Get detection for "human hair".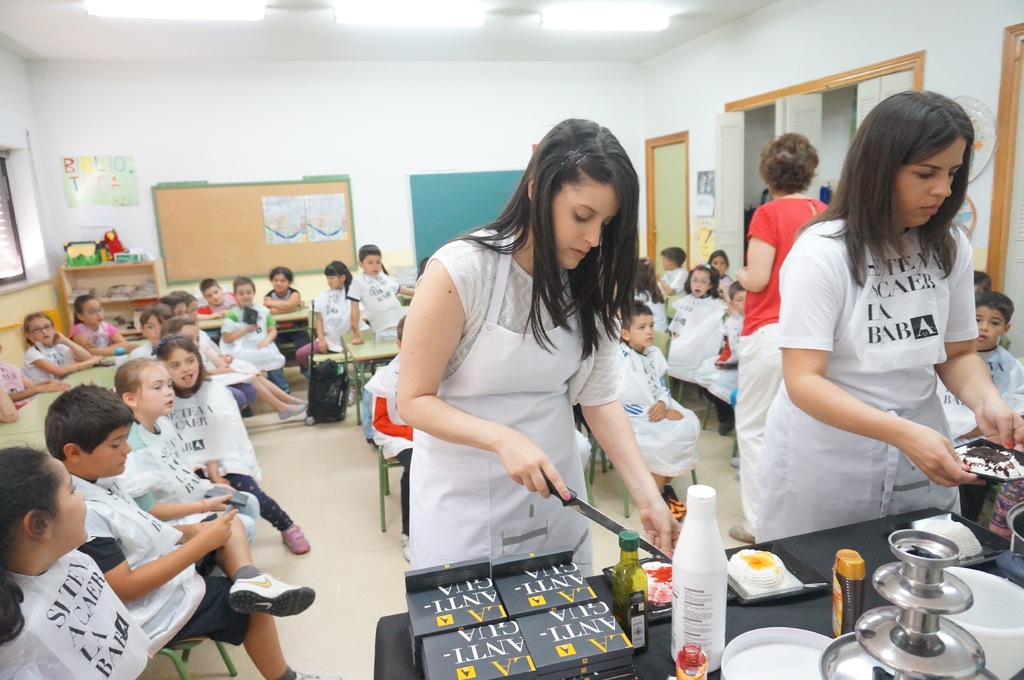
Detection: bbox=(139, 301, 175, 335).
